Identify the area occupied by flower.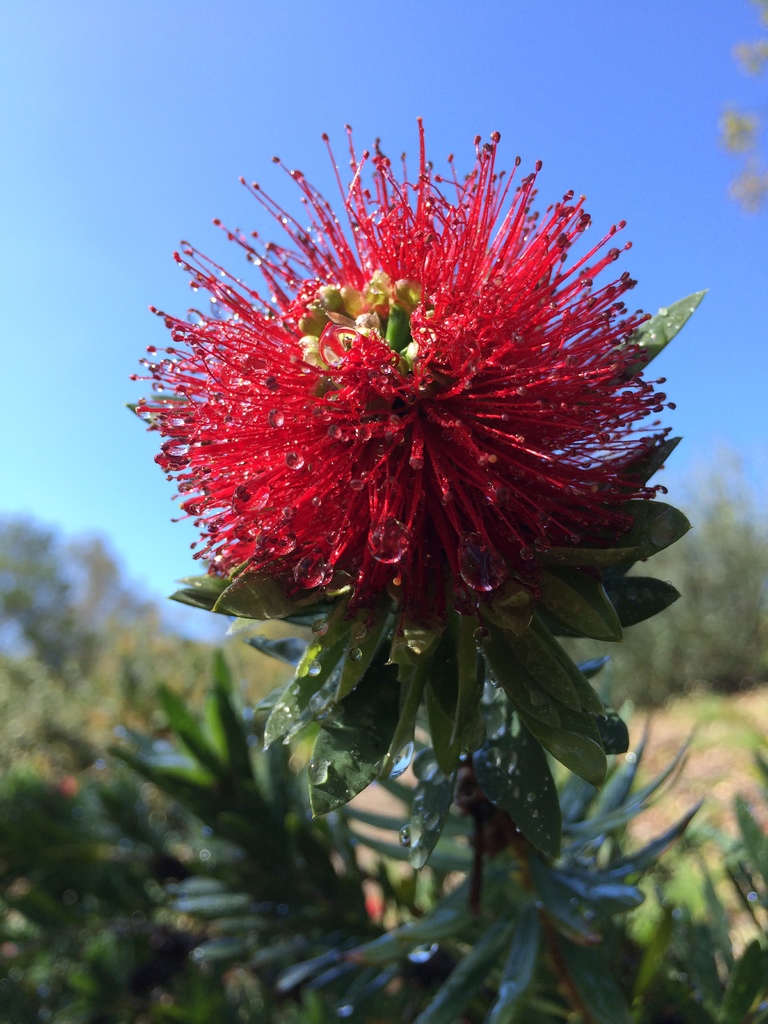
Area: (x1=67, y1=88, x2=664, y2=673).
